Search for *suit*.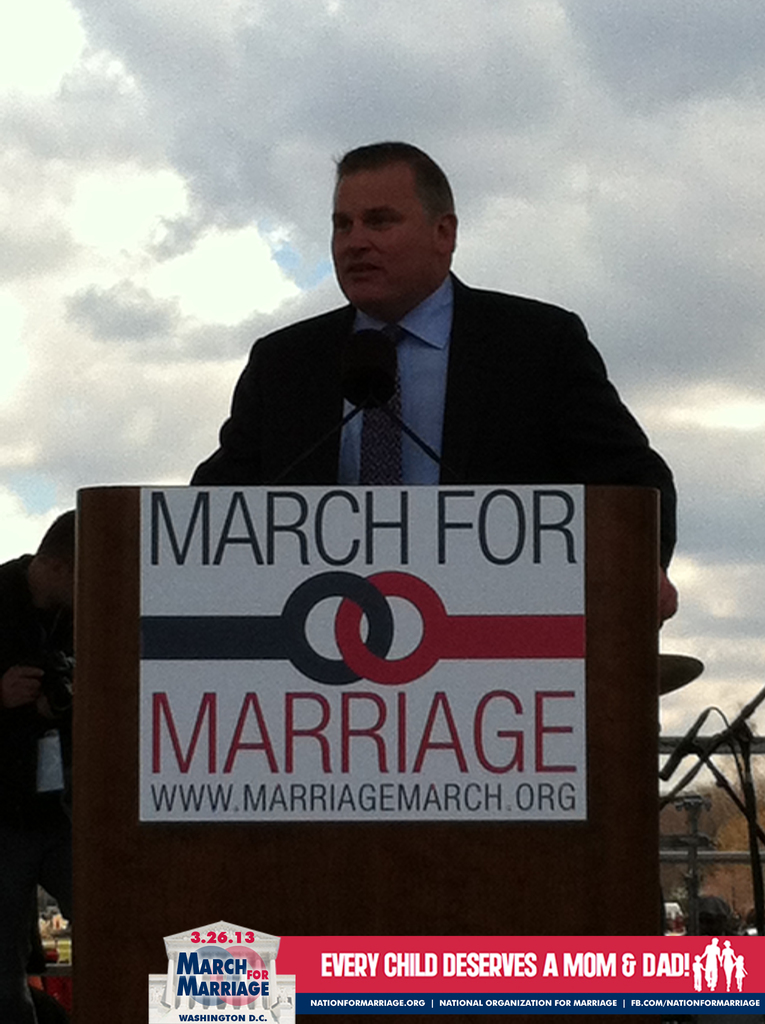
Found at [149,277,663,852].
